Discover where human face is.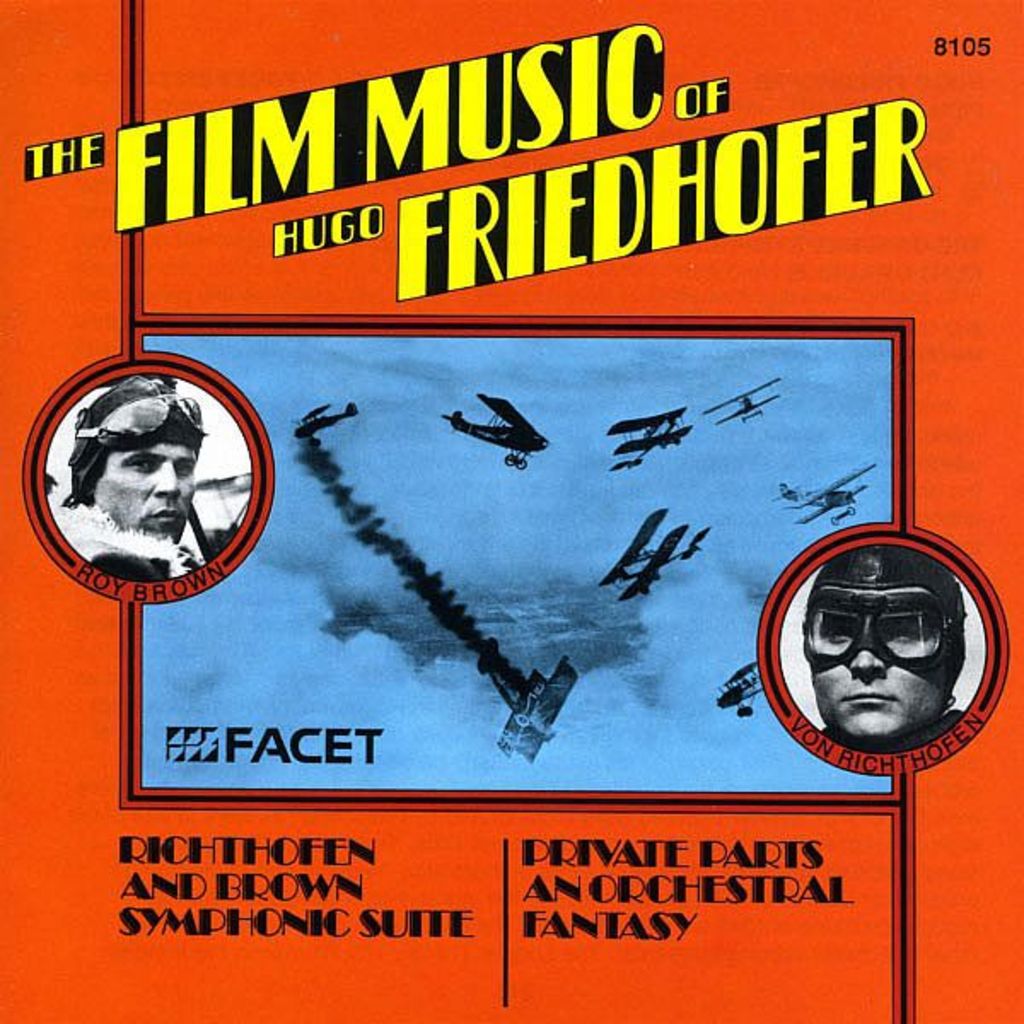
Discovered at 89, 439, 205, 551.
